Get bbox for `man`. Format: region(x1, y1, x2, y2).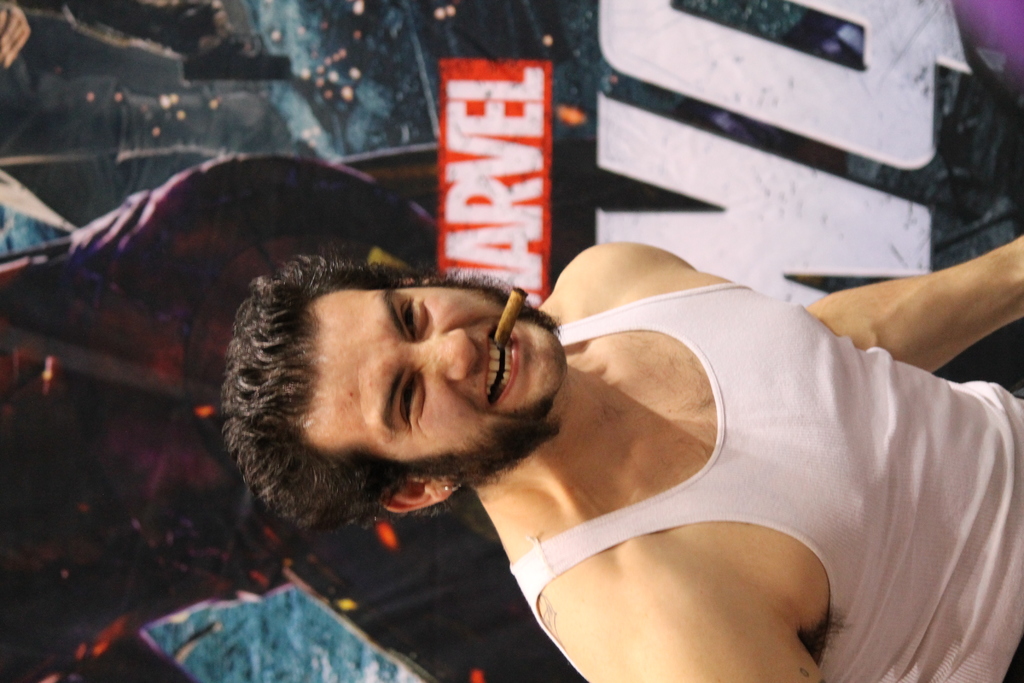
region(211, 147, 1004, 673).
